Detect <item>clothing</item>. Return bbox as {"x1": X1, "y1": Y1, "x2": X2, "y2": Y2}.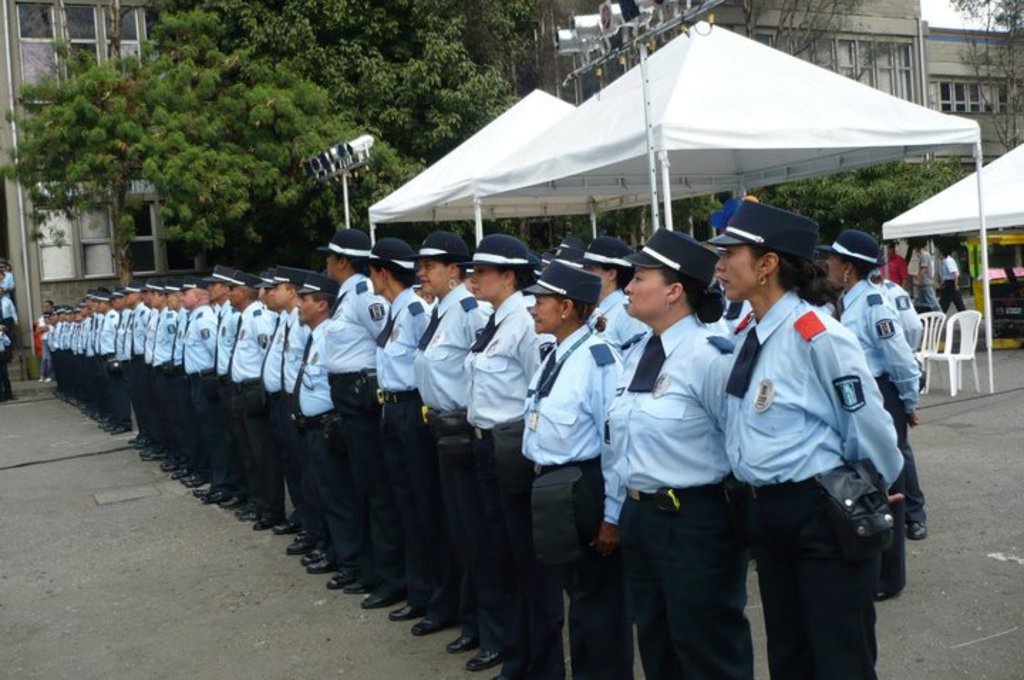
{"x1": 599, "y1": 289, "x2": 737, "y2": 679}.
